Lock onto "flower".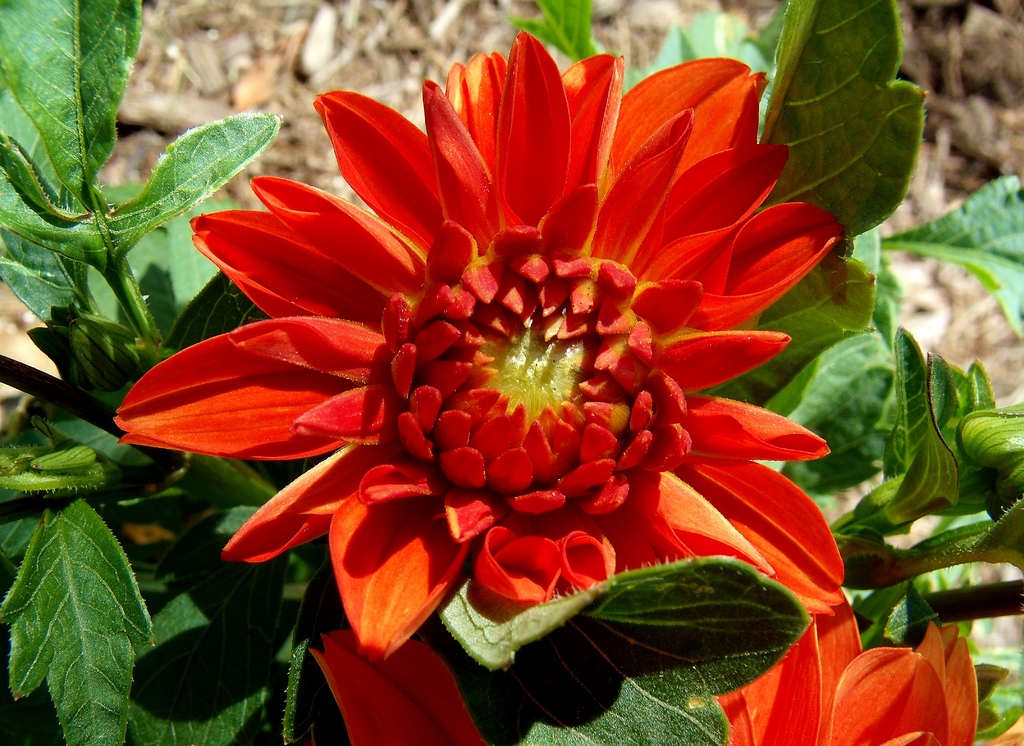
Locked: left=129, top=35, right=876, bottom=680.
